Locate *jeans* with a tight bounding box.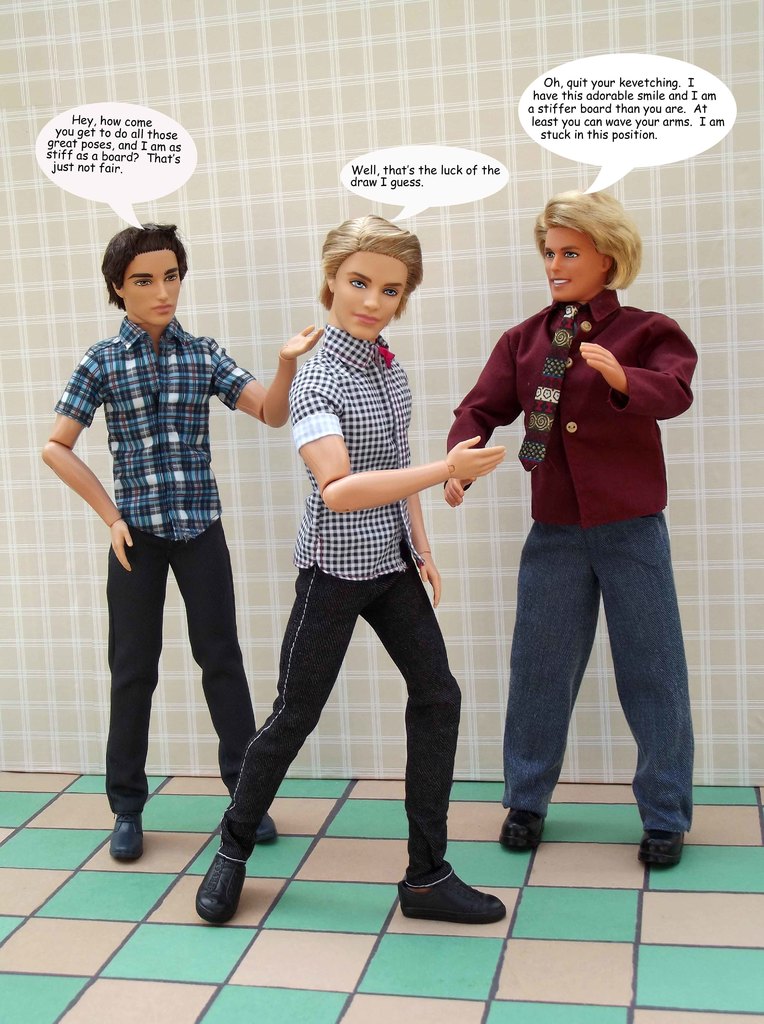
<region>104, 519, 260, 824</region>.
